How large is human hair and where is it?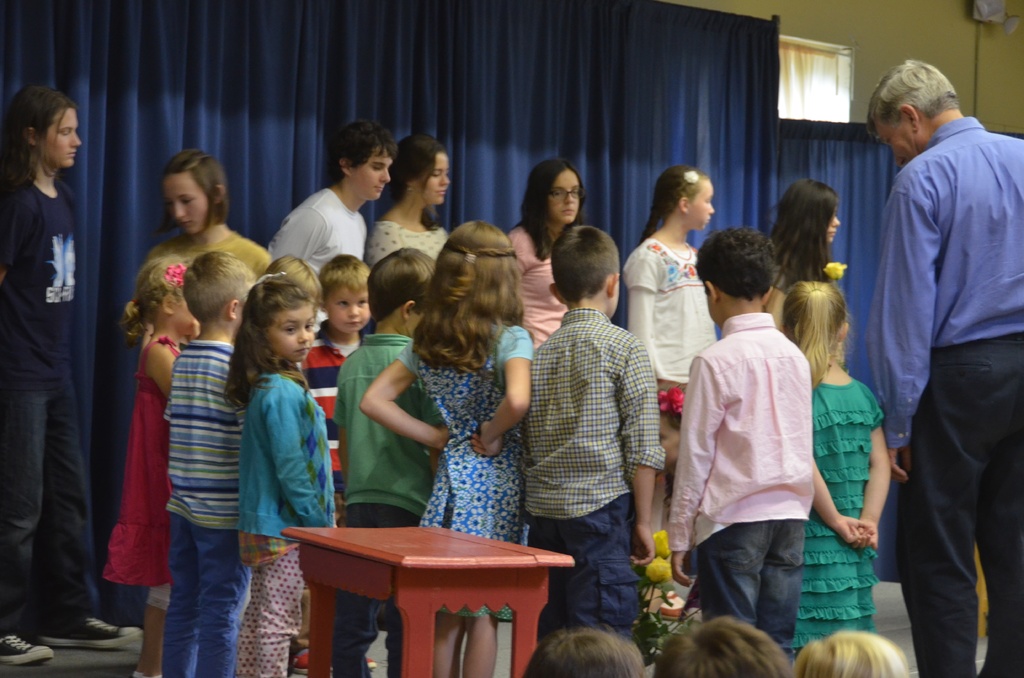
Bounding box: [778,279,858,391].
